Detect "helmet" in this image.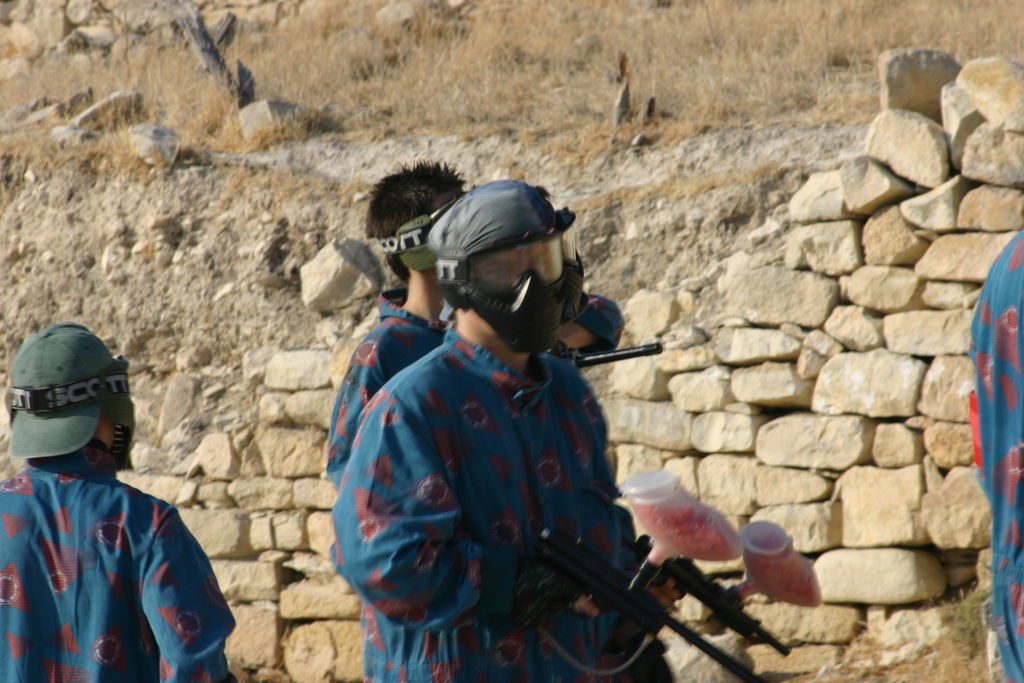
Detection: [left=19, top=329, right=130, bottom=483].
